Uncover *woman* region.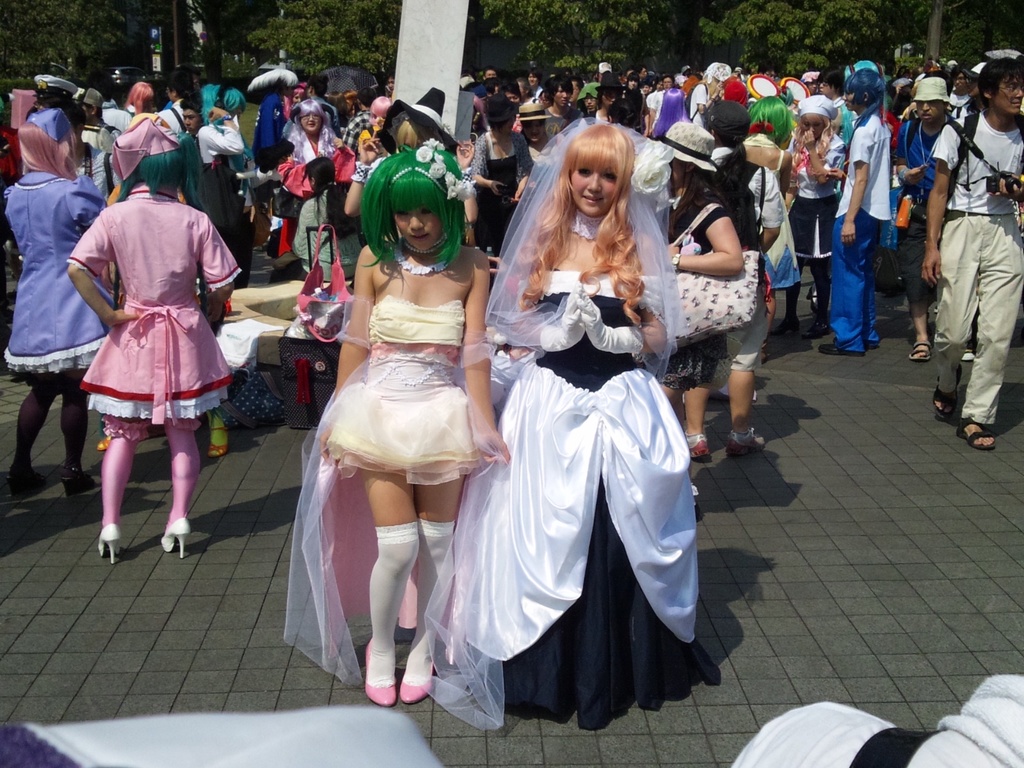
Uncovered: bbox=(471, 96, 535, 281).
